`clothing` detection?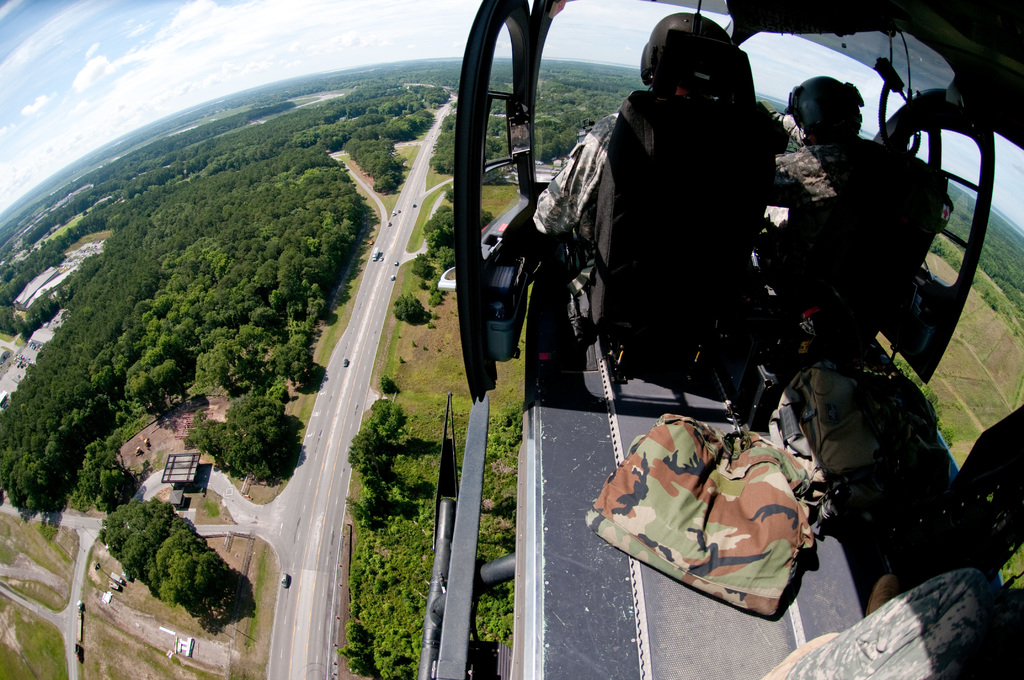
<box>527,107,620,285</box>
